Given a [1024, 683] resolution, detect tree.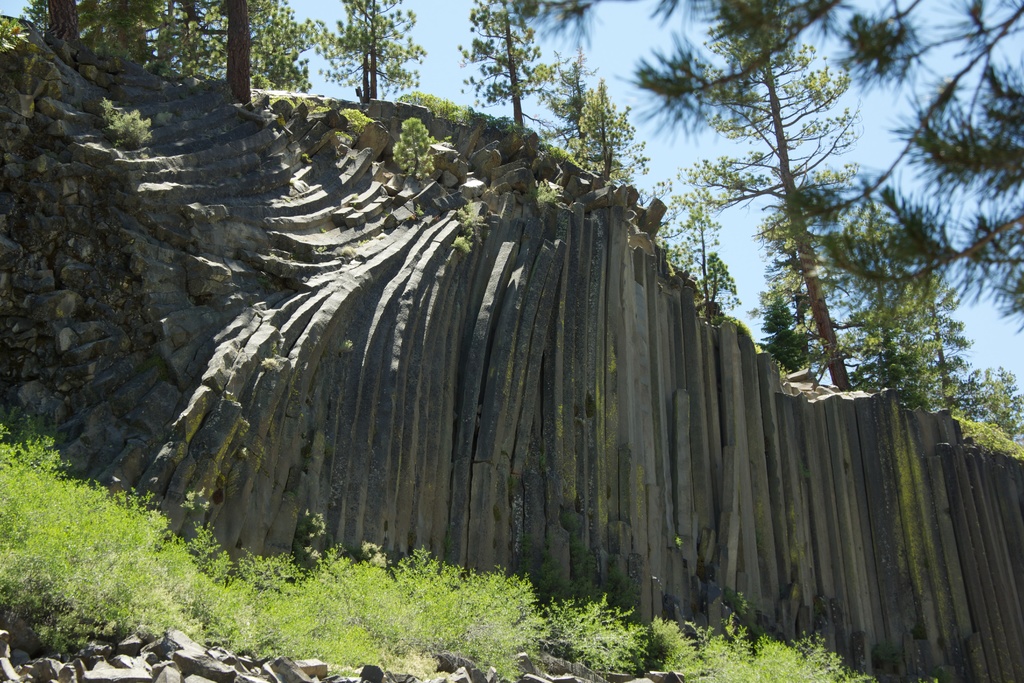
region(260, 0, 317, 98).
